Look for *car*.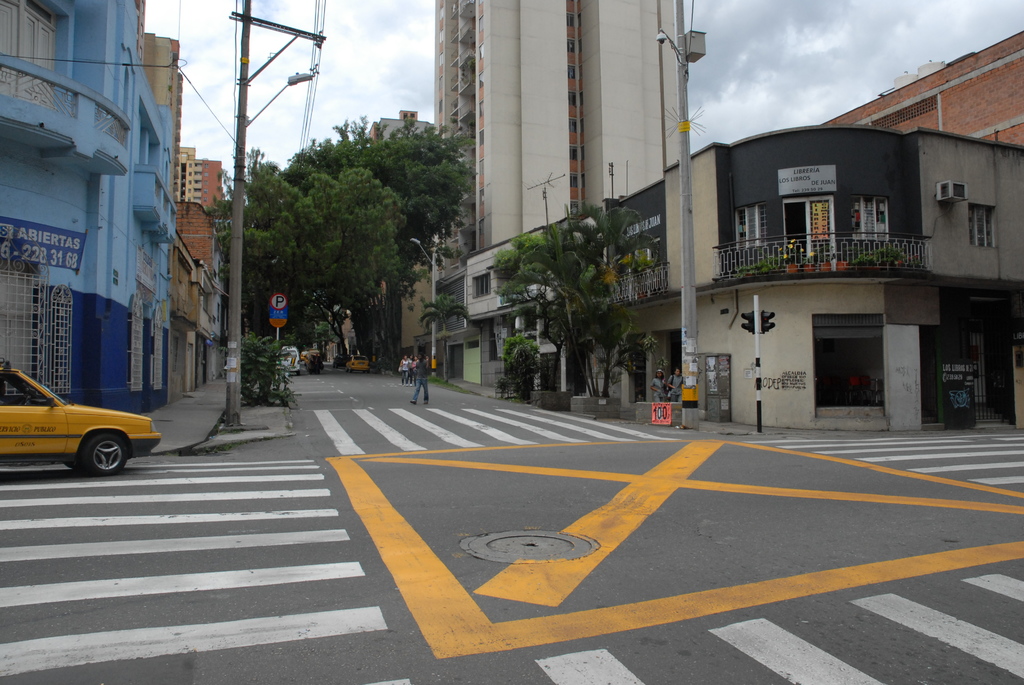
Found: (left=344, top=350, right=369, bottom=374).
